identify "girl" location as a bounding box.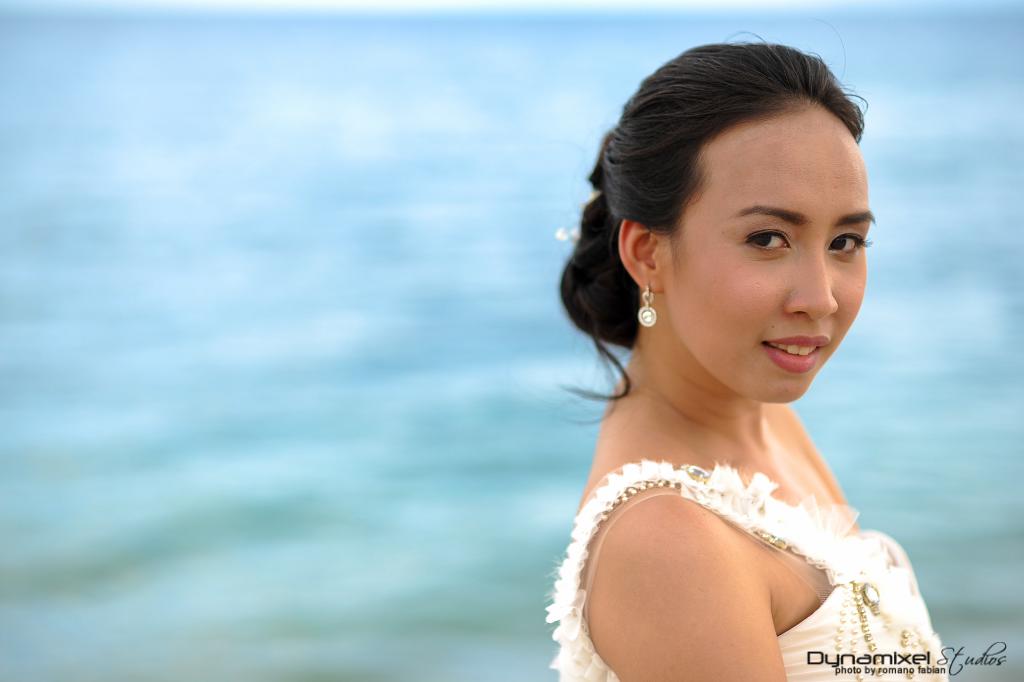
left=548, top=24, right=947, bottom=681.
